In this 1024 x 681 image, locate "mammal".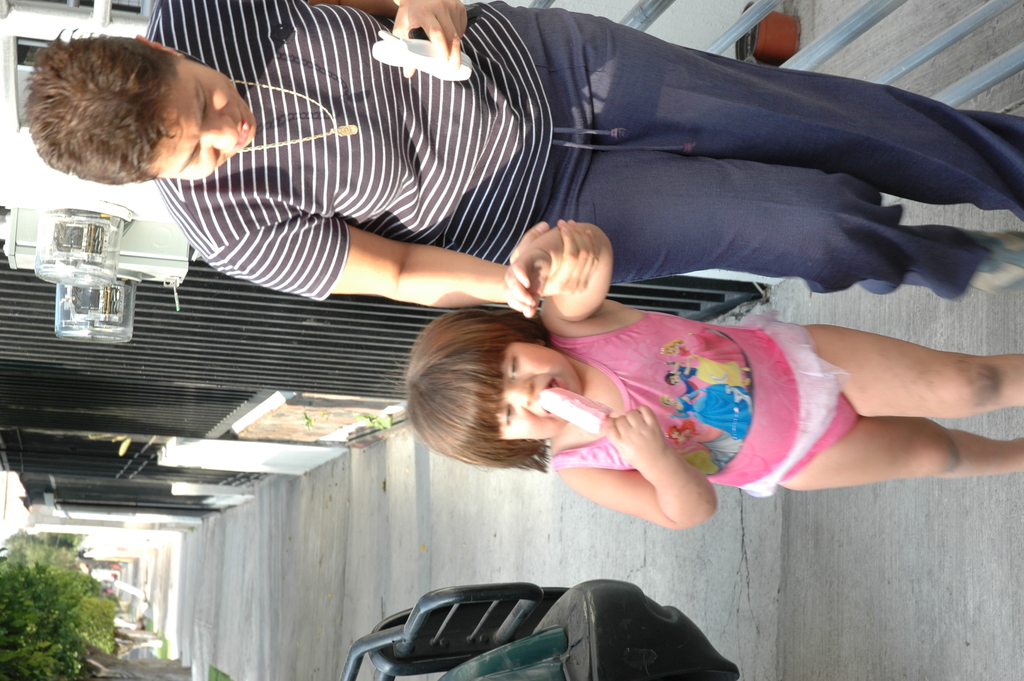
Bounding box: 22:0:1023:316.
